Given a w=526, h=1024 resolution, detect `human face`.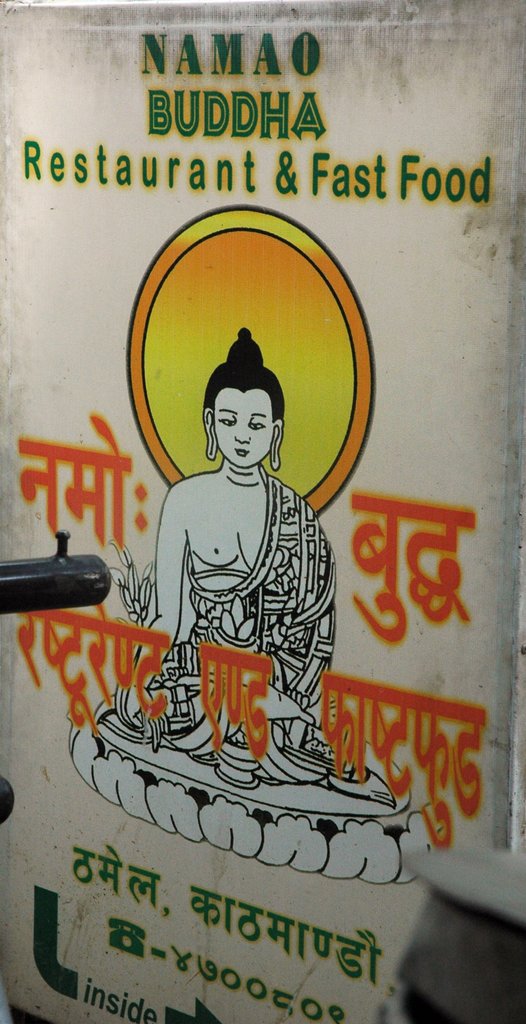
(x1=214, y1=391, x2=275, y2=464).
